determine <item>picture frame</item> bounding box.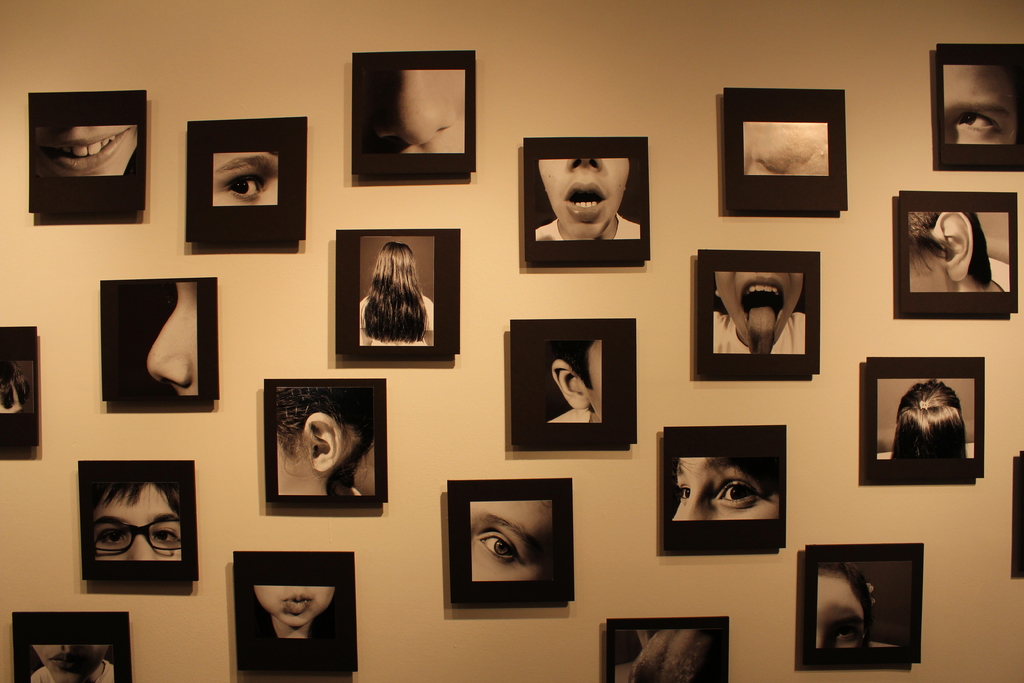
Determined: {"x1": 0, "y1": 325, "x2": 38, "y2": 446}.
